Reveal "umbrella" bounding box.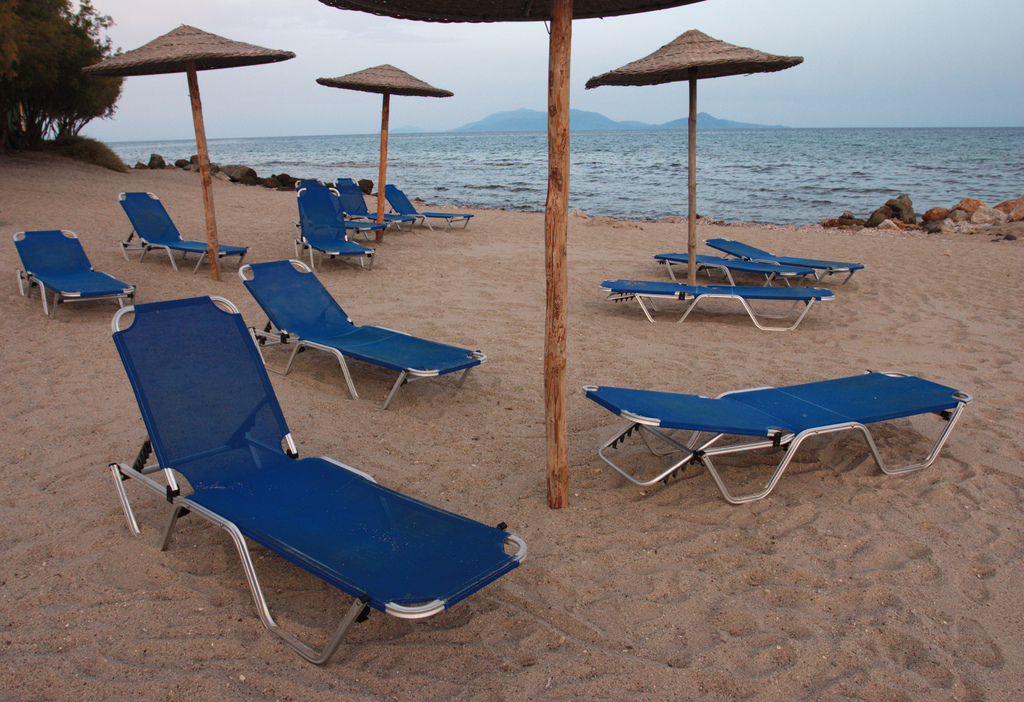
Revealed: crop(588, 26, 802, 294).
